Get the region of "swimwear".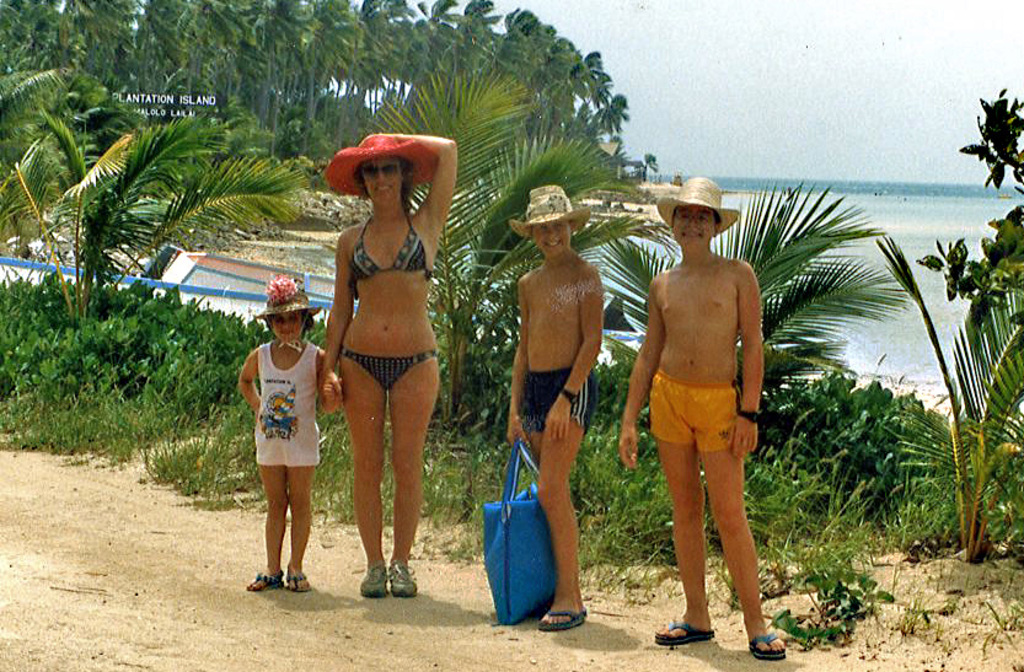
bbox=(332, 348, 434, 389).
